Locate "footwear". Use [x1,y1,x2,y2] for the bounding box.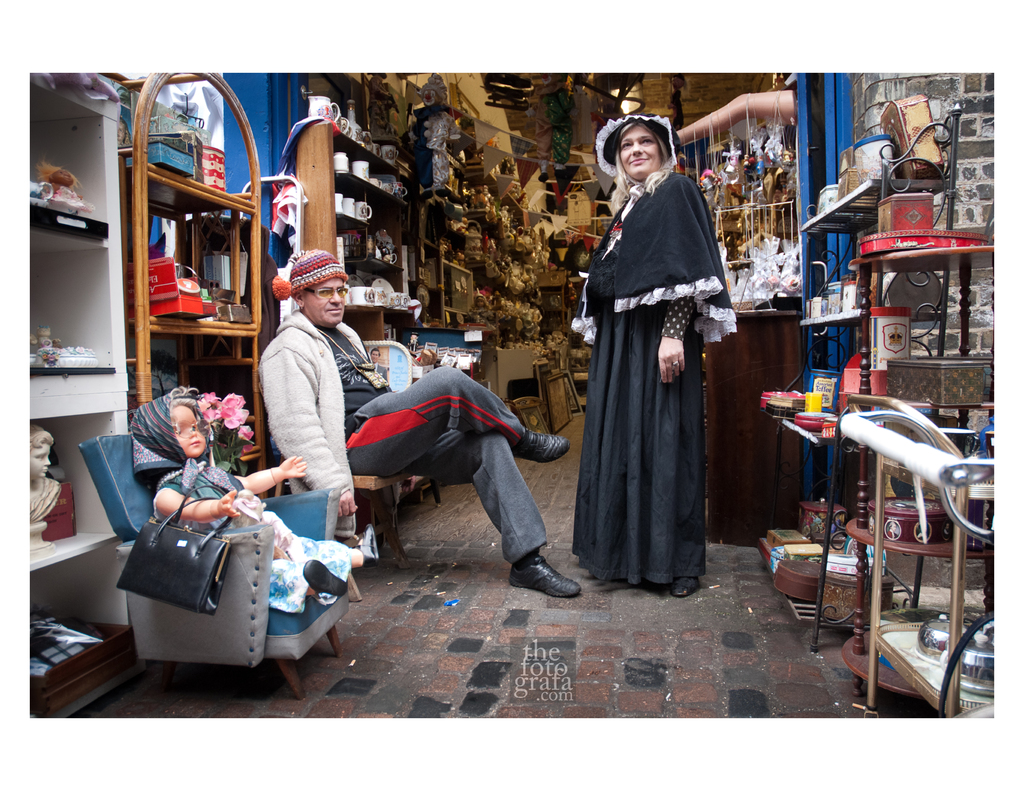
[509,552,582,596].
